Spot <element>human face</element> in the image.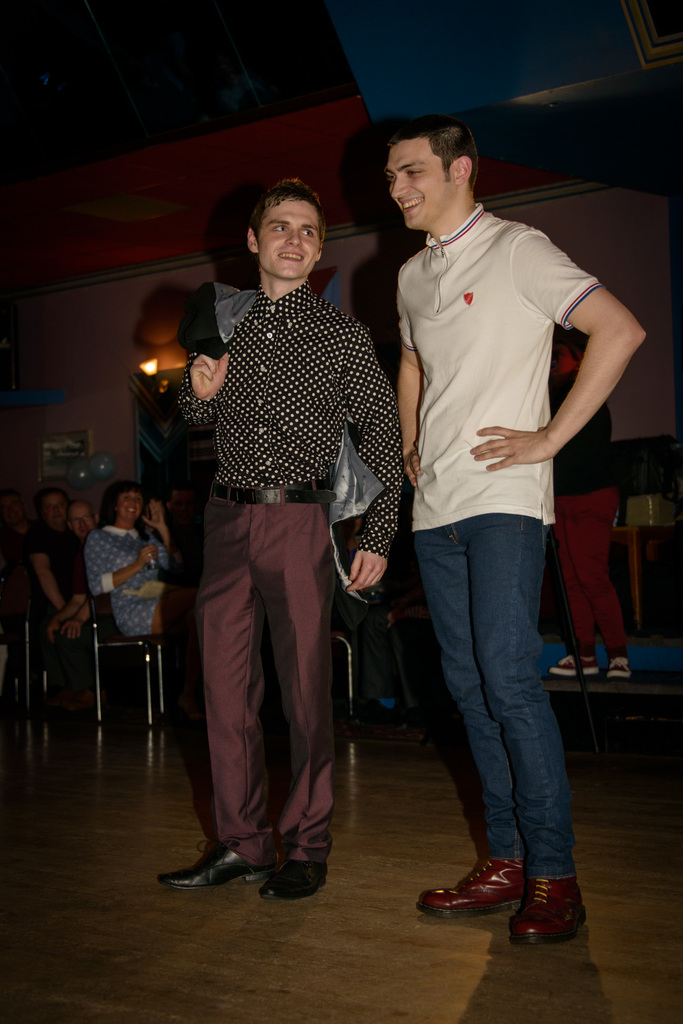
<element>human face</element> found at detection(41, 488, 65, 526).
